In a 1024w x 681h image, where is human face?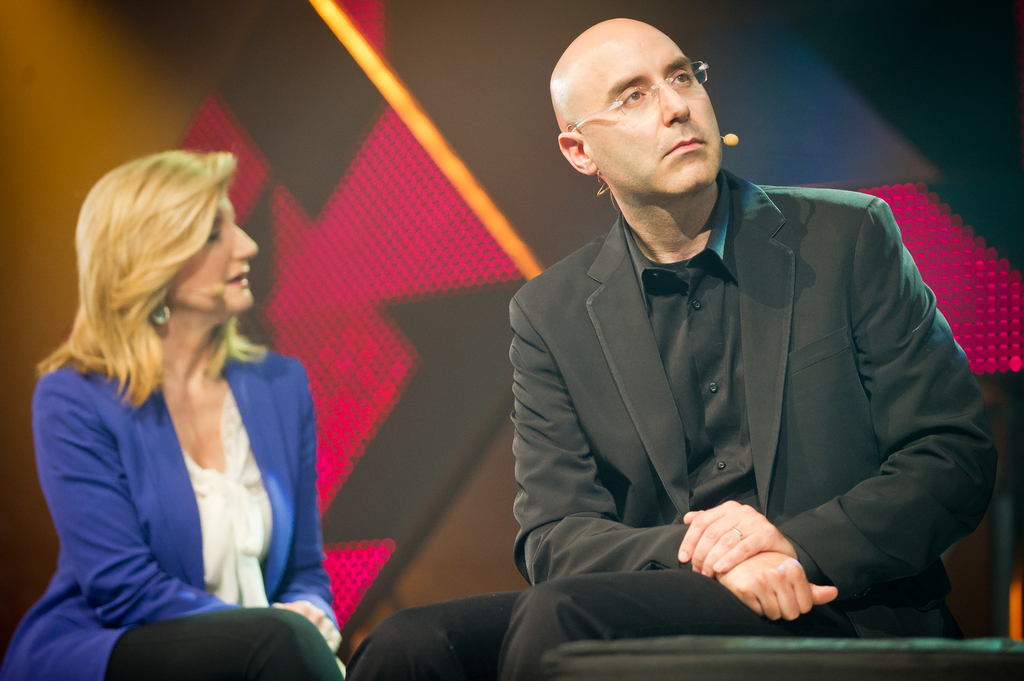
x1=576, y1=21, x2=721, y2=197.
